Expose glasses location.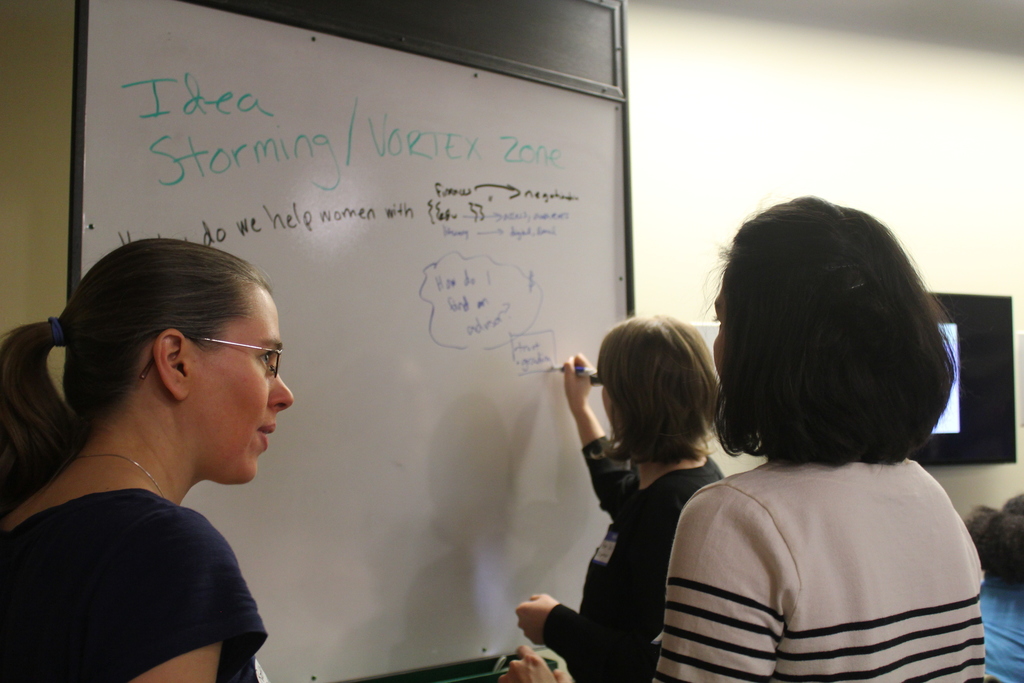
Exposed at Rect(143, 328, 282, 383).
